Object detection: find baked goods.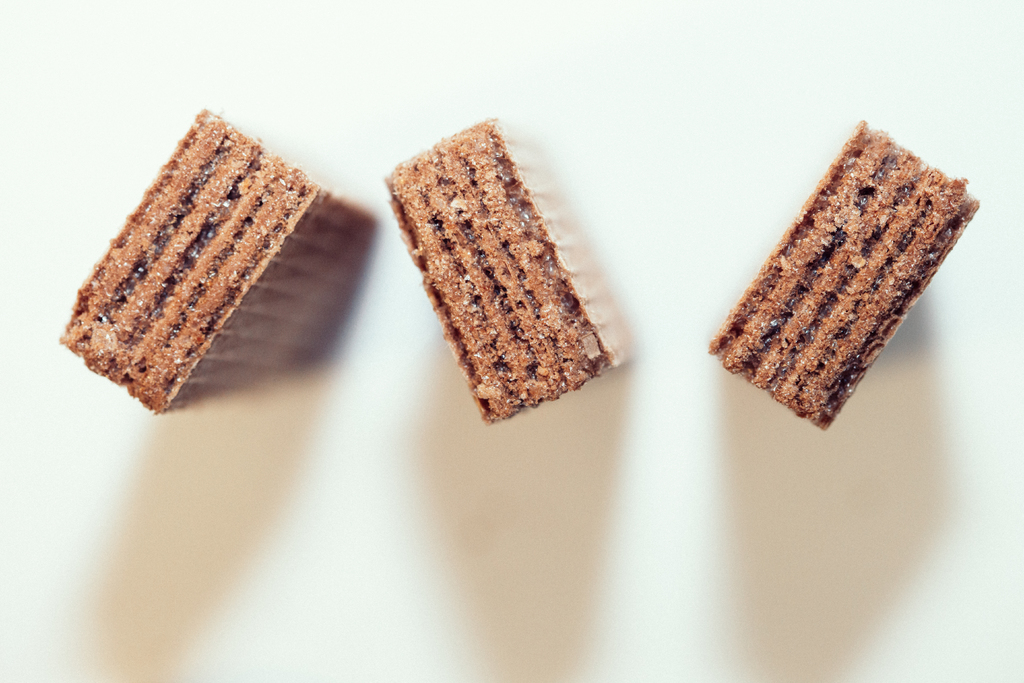
BBox(380, 109, 637, 428).
